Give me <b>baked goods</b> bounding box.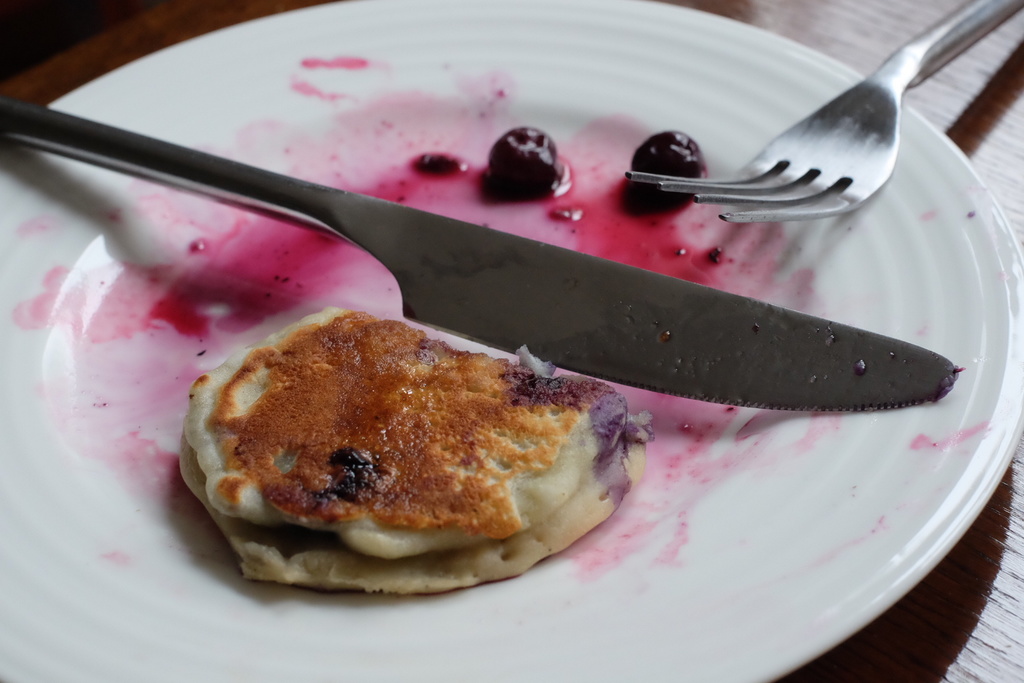
x1=211, y1=298, x2=639, y2=601.
